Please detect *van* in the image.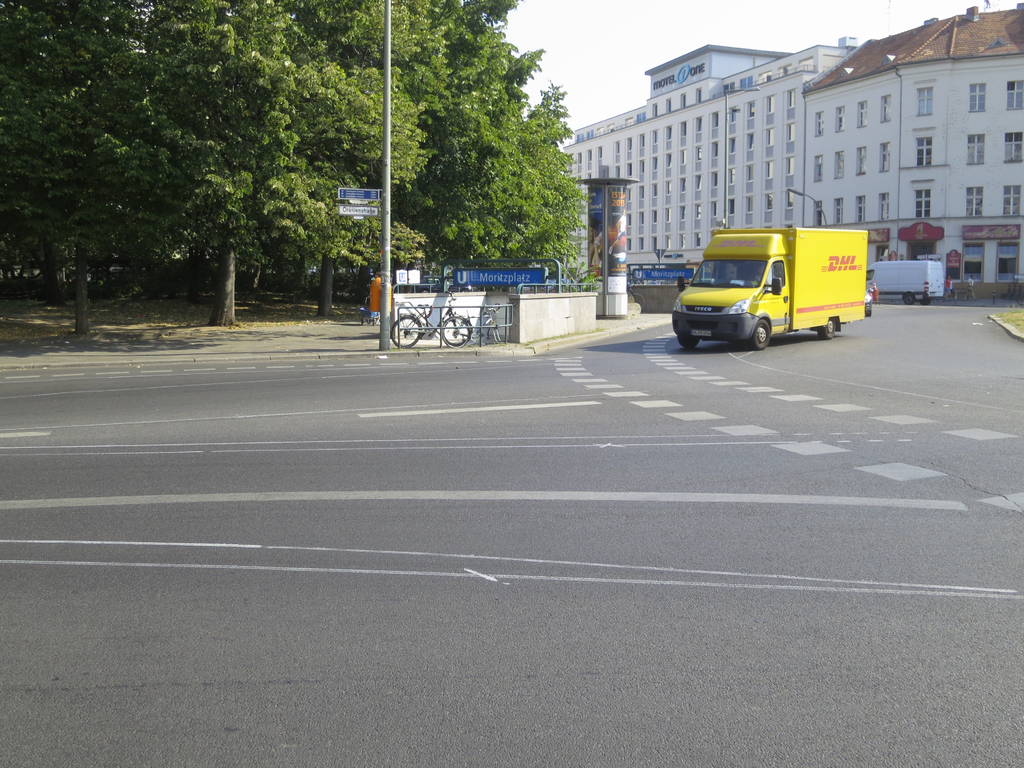
[x1=665, y1=223, x2=870, y2=354].
